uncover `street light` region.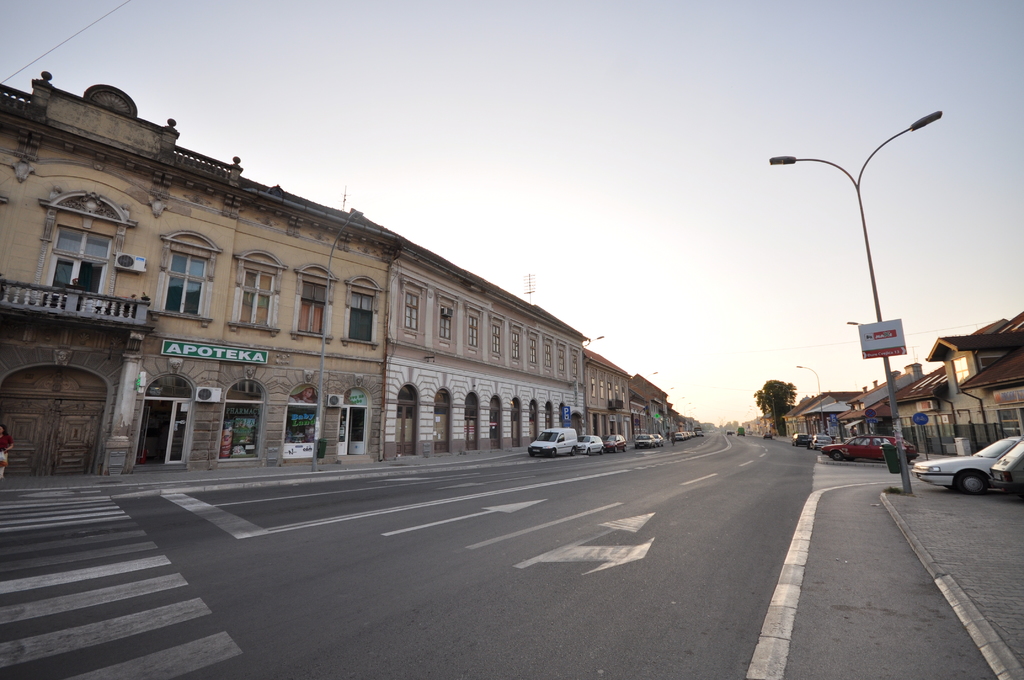
Uncovered: x1=762 y1=90 x2=947 y2=493.
